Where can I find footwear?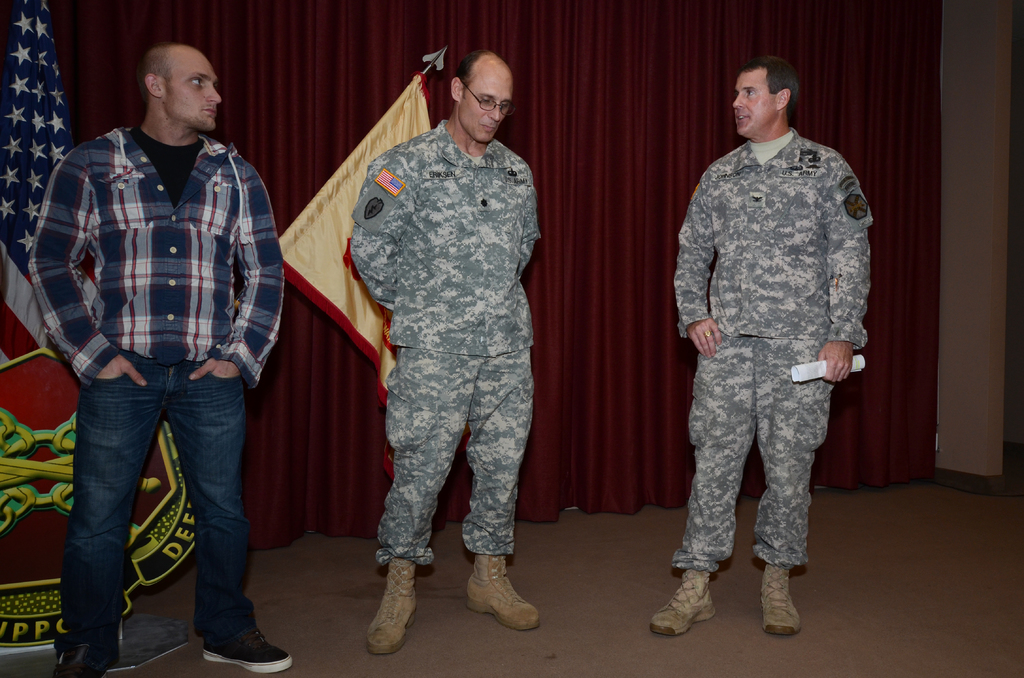
You can find it at <box>765,569,803,638</box>.
